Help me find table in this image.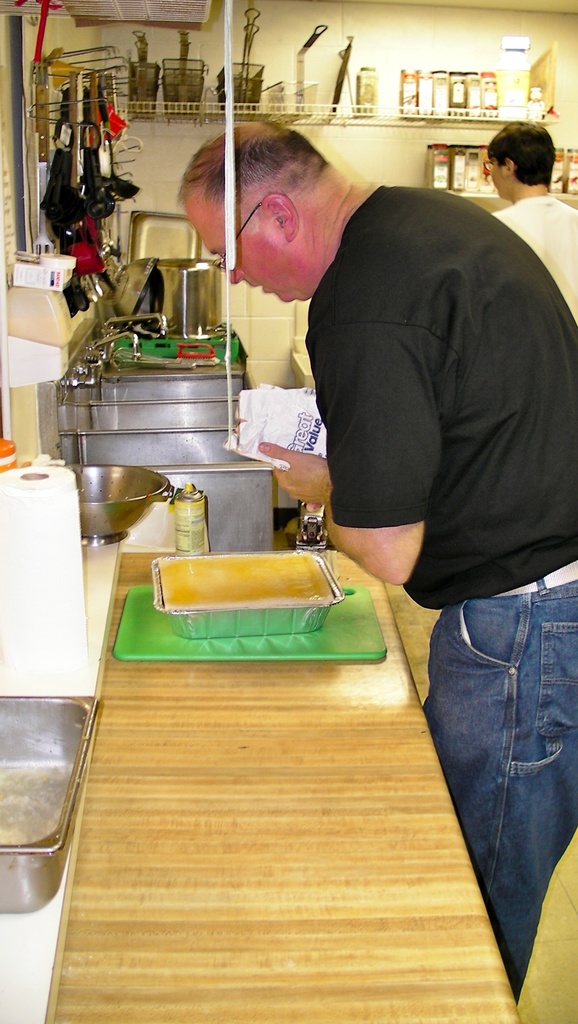
Found it: (0, 552, 529, 1005).
